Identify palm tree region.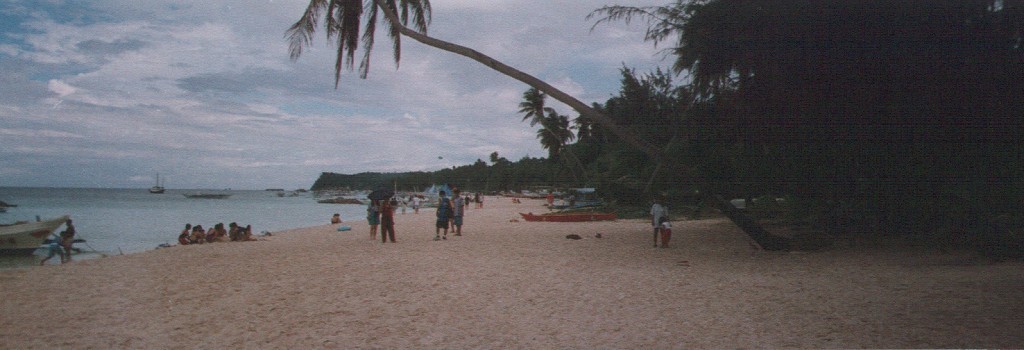
Region: [281, 0, 793, 258].
